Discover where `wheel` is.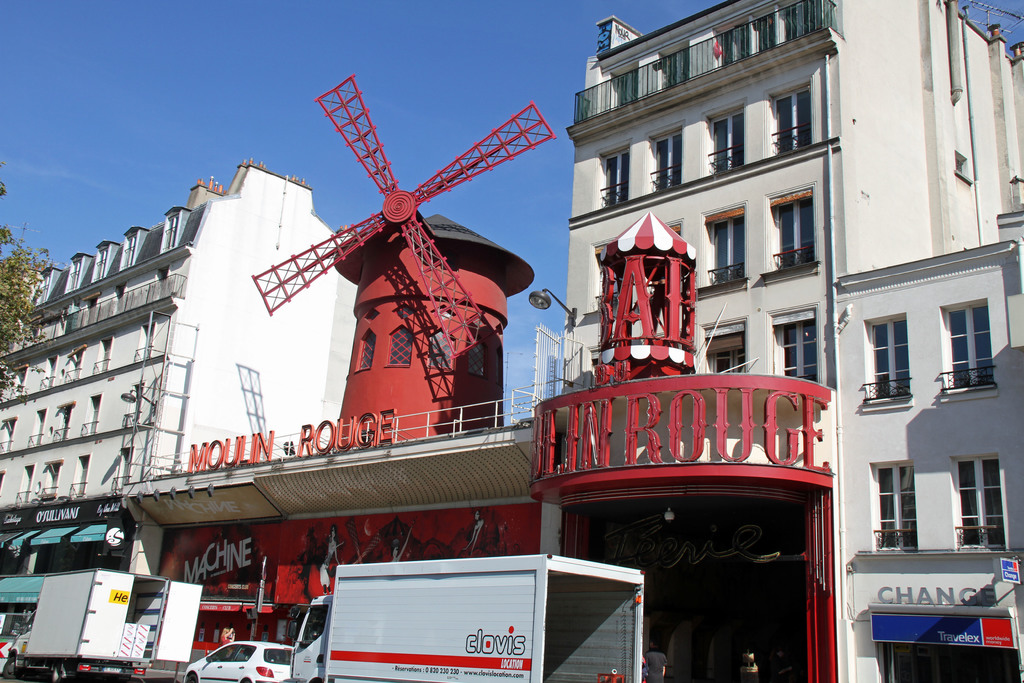
Discovered at 49,661,65,682.
